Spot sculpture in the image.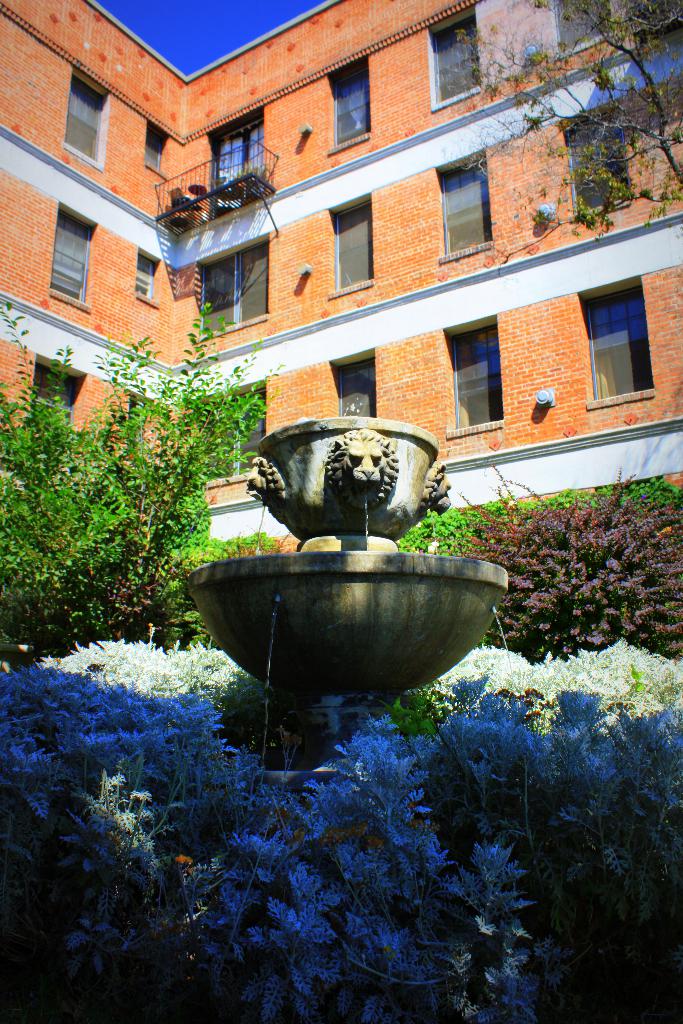
sculpture found at 413, 456, 448, 514.
